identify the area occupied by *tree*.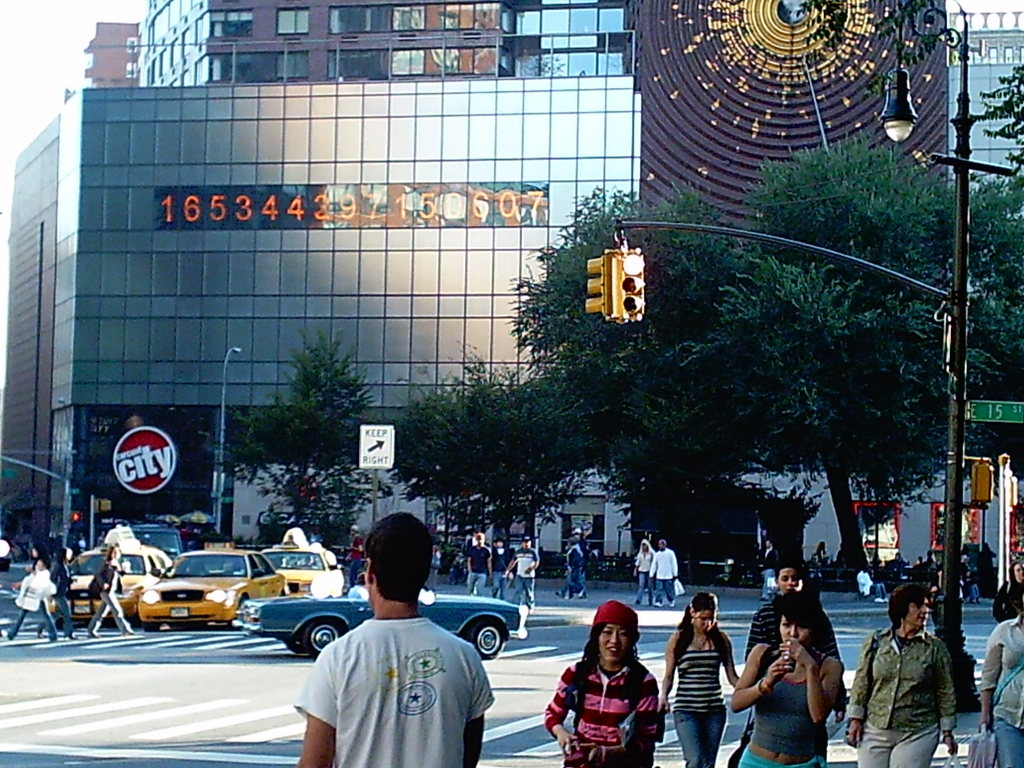
Area: box(932, 59, 1023, 277).
